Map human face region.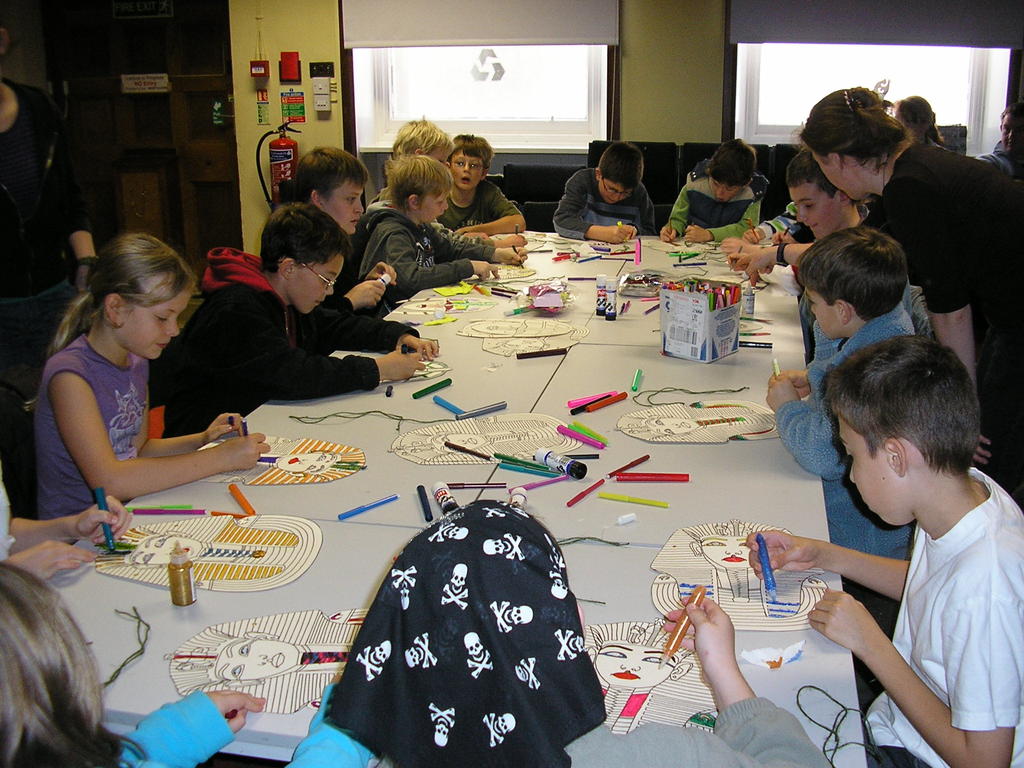
Mapped to 449,151,484,189.
